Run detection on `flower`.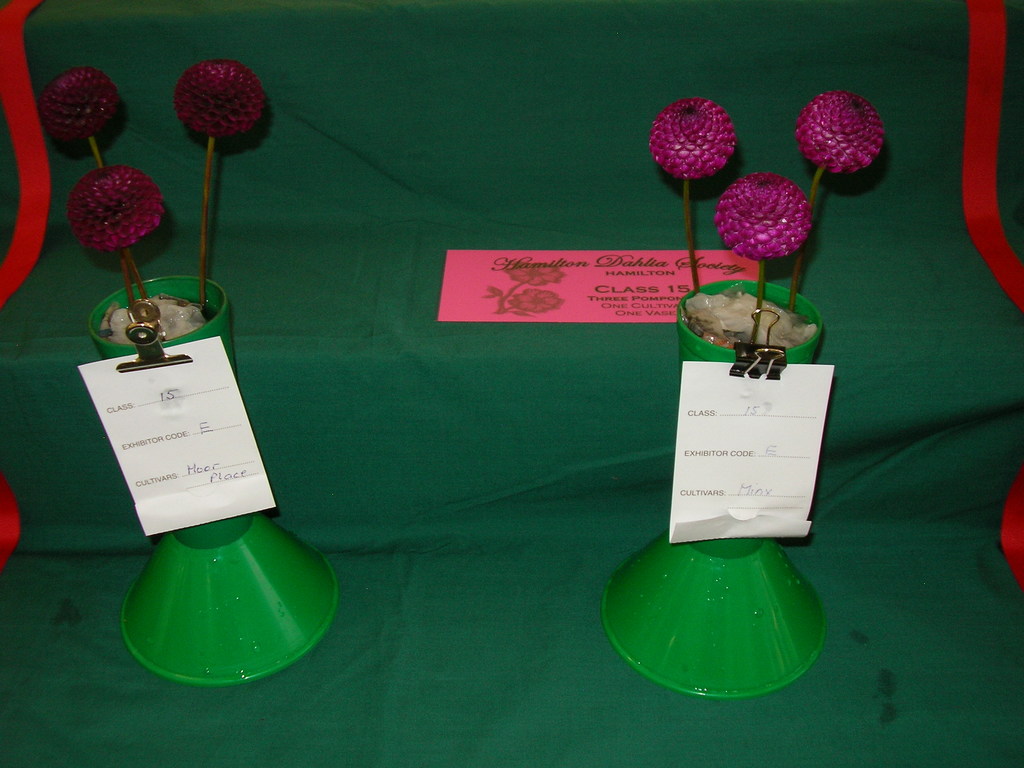
Result: {"x1": 725, "y1": 150, "x2": 816, "y2": 257}.
